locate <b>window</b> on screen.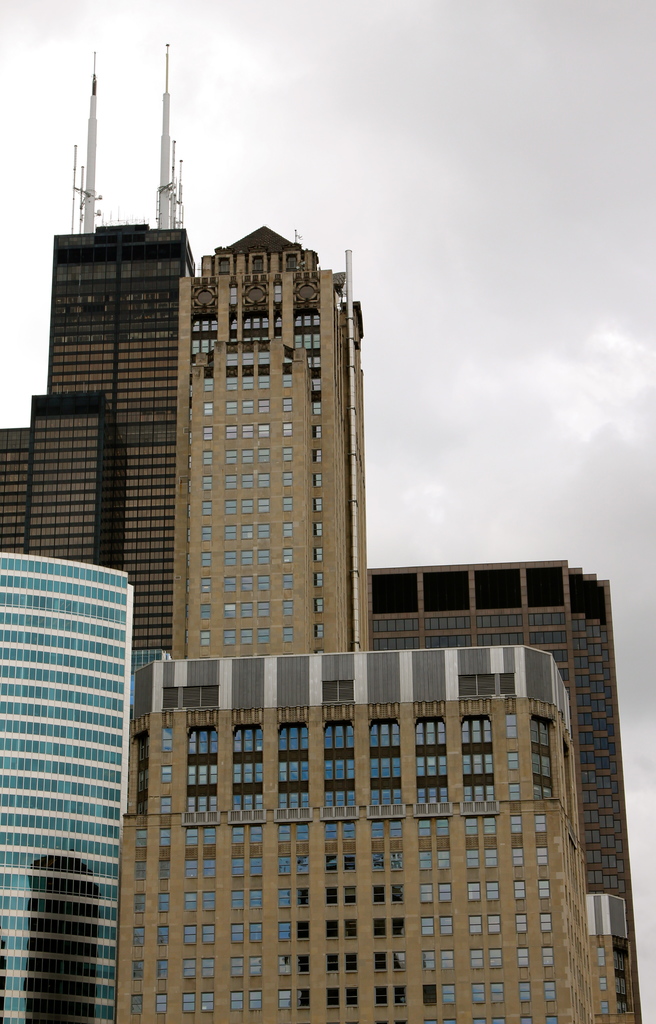
On screen at (158, 956, 165, 975).
